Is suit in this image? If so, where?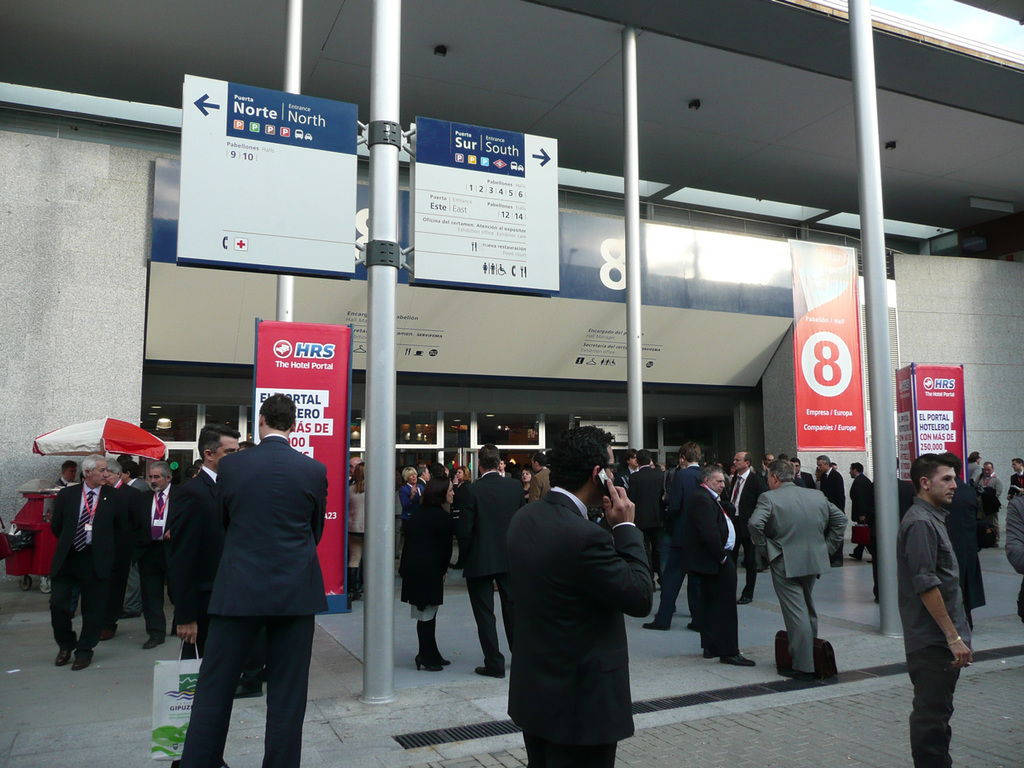
Yes, at 164 412 331 759.
